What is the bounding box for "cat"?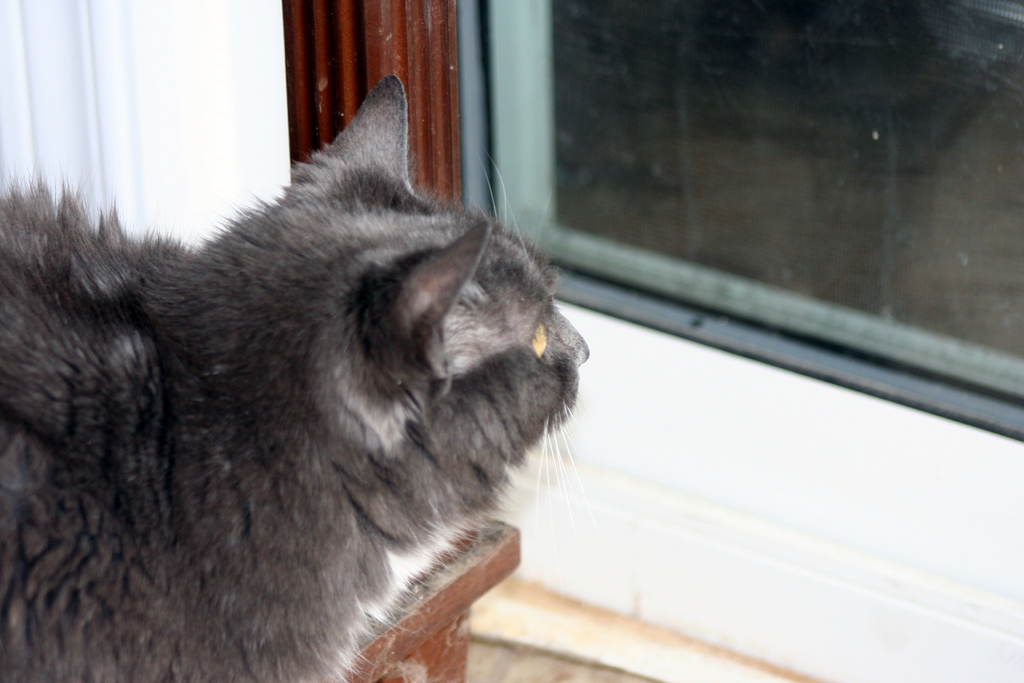
select_region(2, 68, 589, 682).
